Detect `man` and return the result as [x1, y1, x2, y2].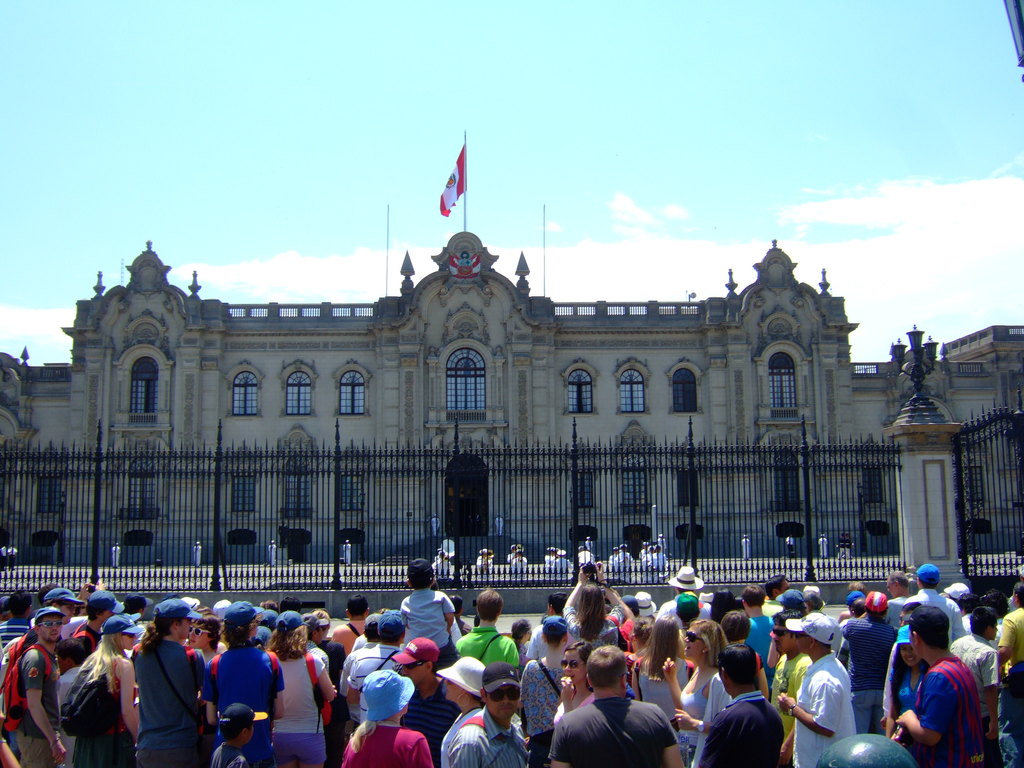
[14, 590, 84, 648].
